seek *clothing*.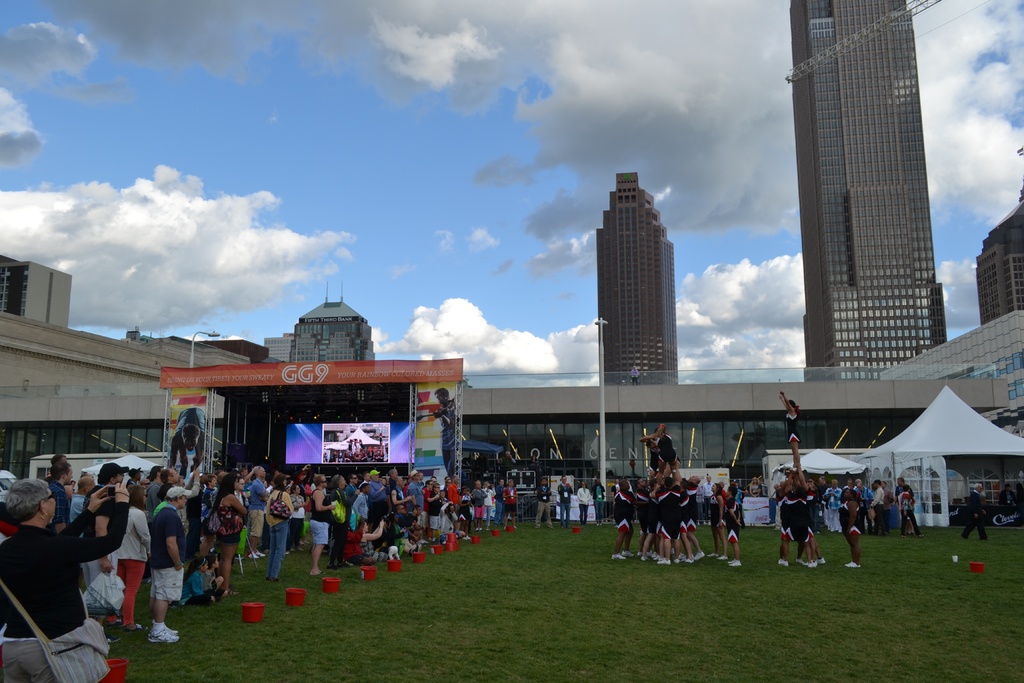
[x1=245, y1=478, x2=270, y2=540].
